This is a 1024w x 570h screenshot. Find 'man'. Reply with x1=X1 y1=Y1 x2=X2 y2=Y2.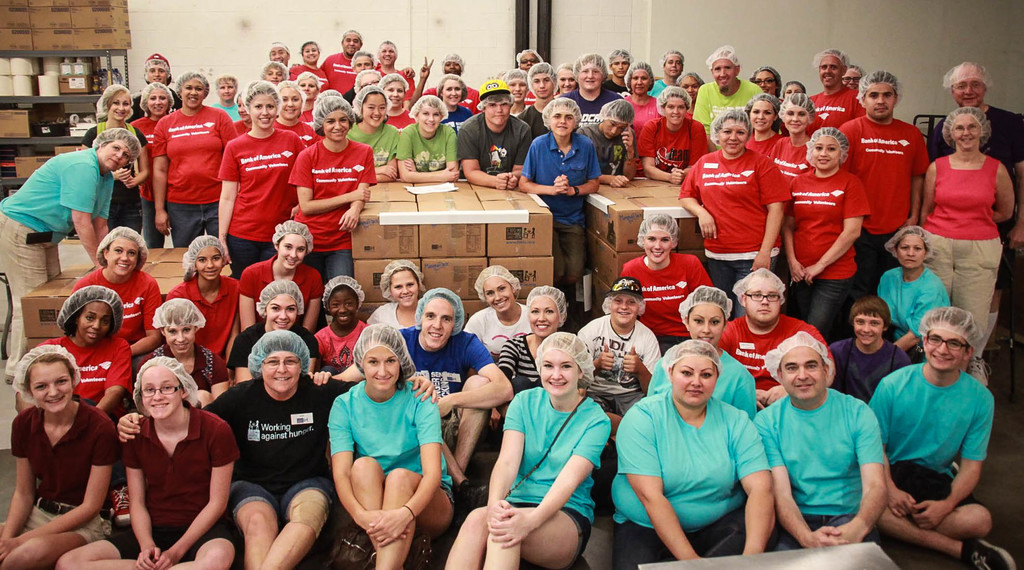
x1=648 y1=51 x2=684 y2=96.
